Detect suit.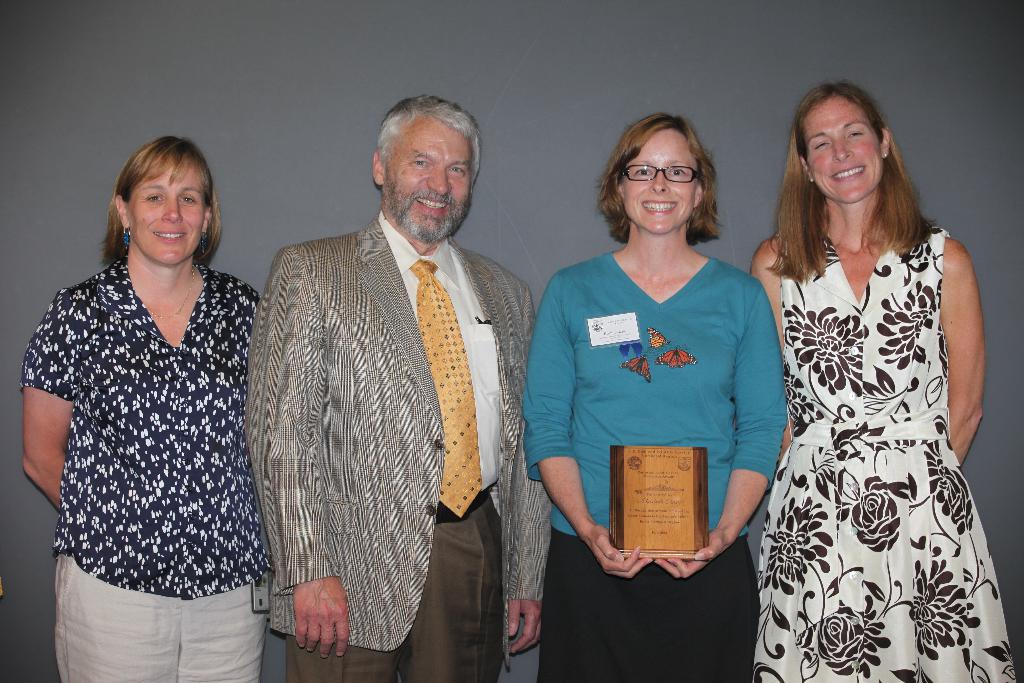
Detected at <box>224,74,544,682</box>.
